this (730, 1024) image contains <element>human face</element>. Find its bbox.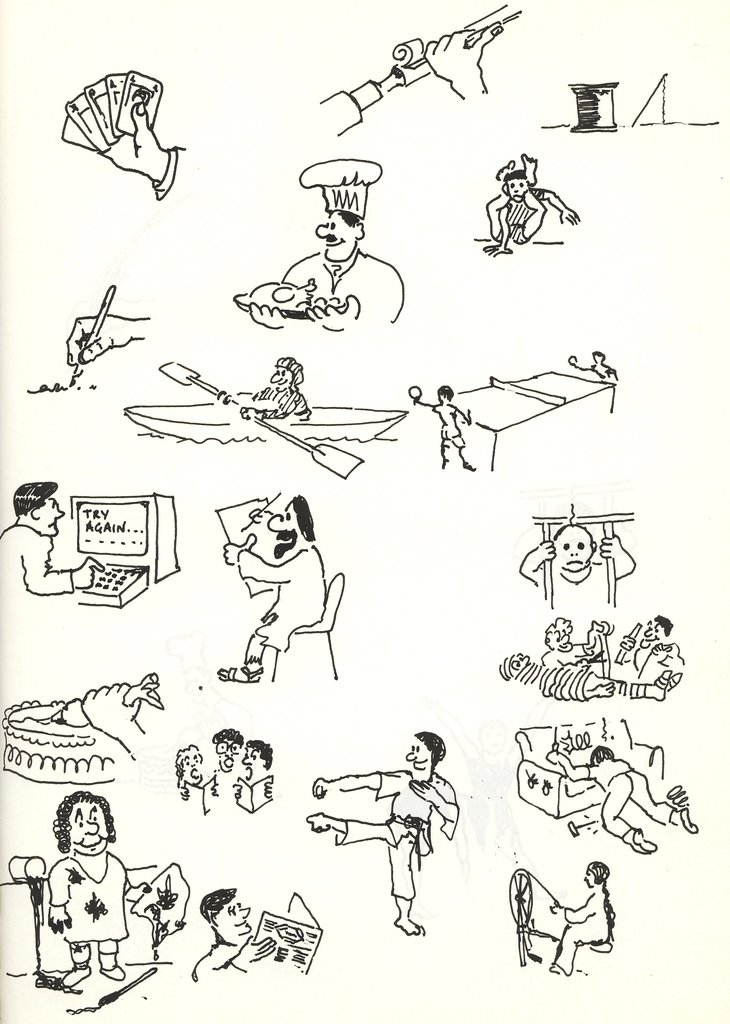
[left=555, top=620, right=571, bottom=650].
